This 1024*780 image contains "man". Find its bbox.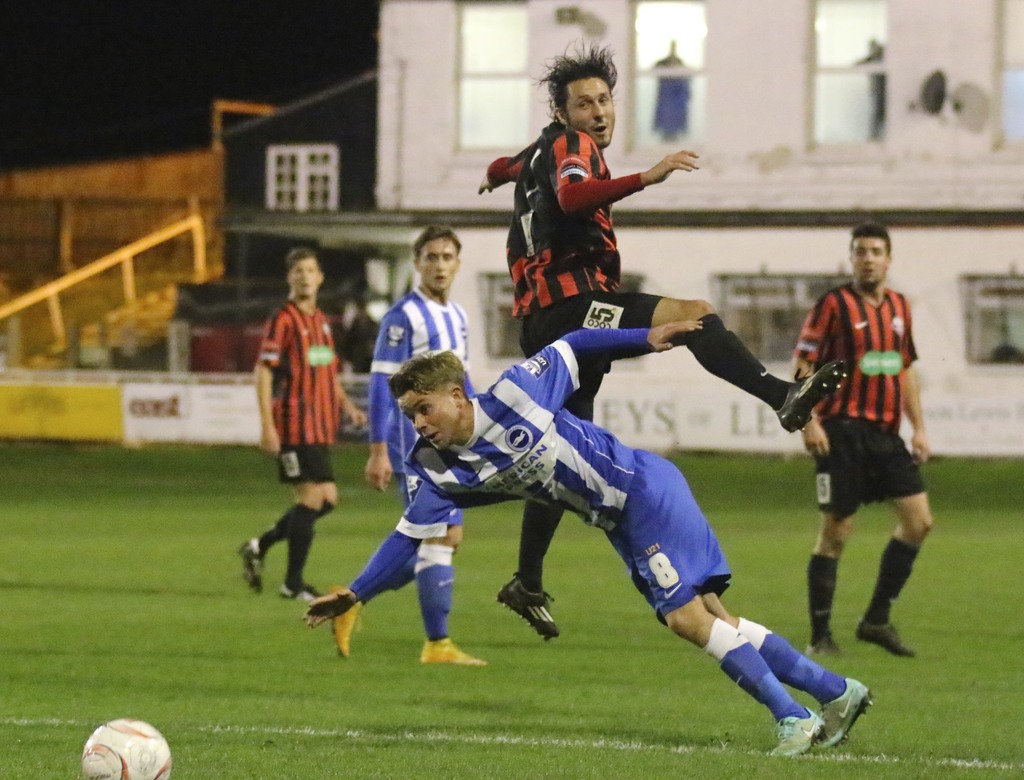
474 36 846 640.
